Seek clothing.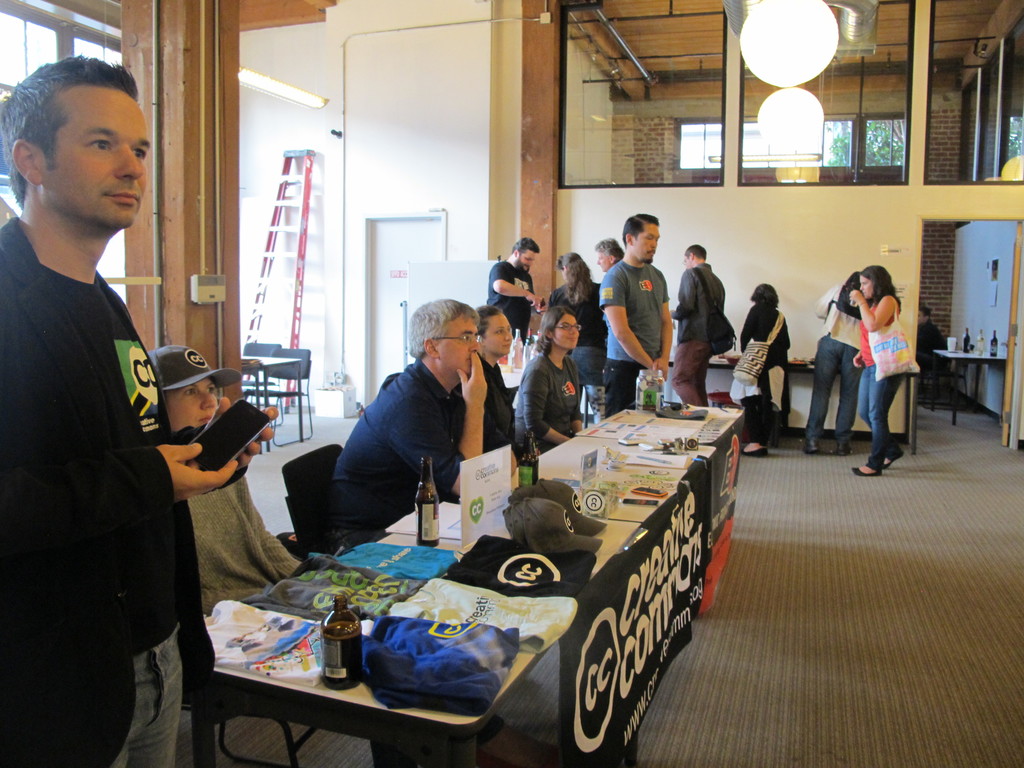
locate(8, 167, 223, 746).
